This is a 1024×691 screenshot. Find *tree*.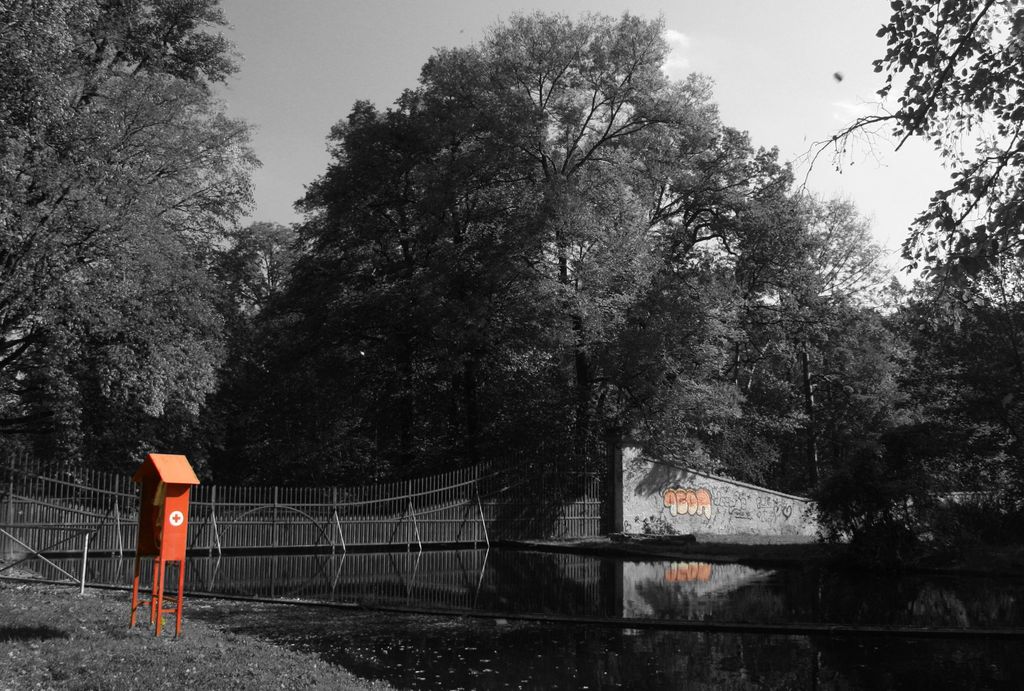
Bounding box: box=[736, 190, 917, 488].
